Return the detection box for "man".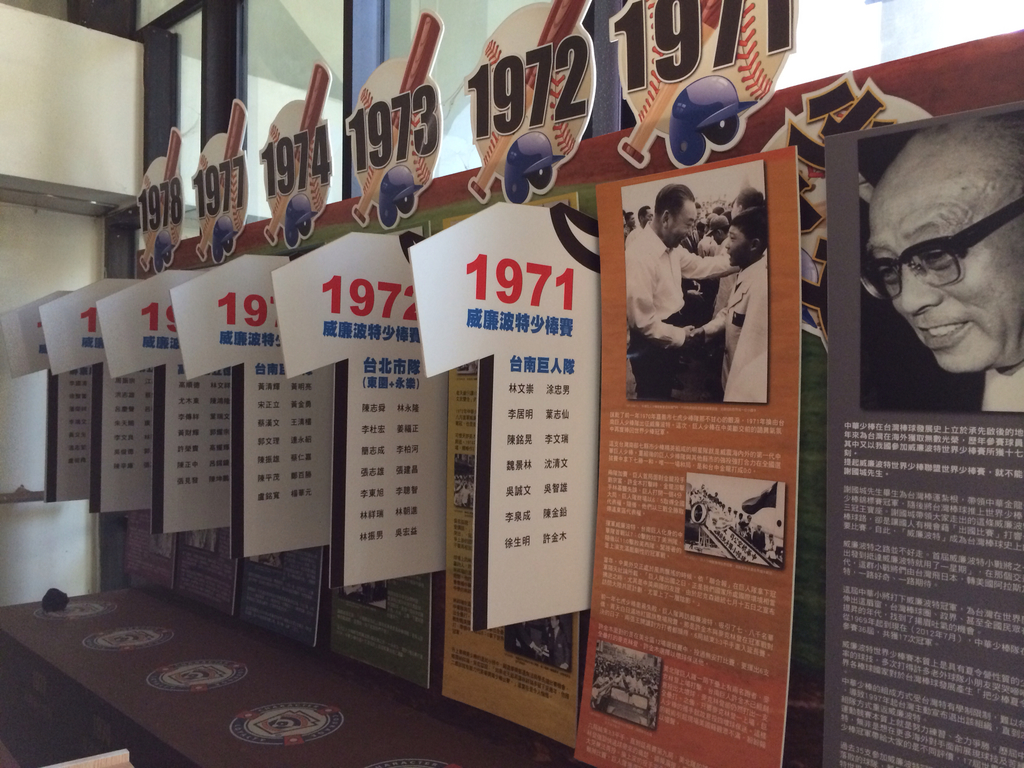
l=845, t=154, r=1014, b=415.
